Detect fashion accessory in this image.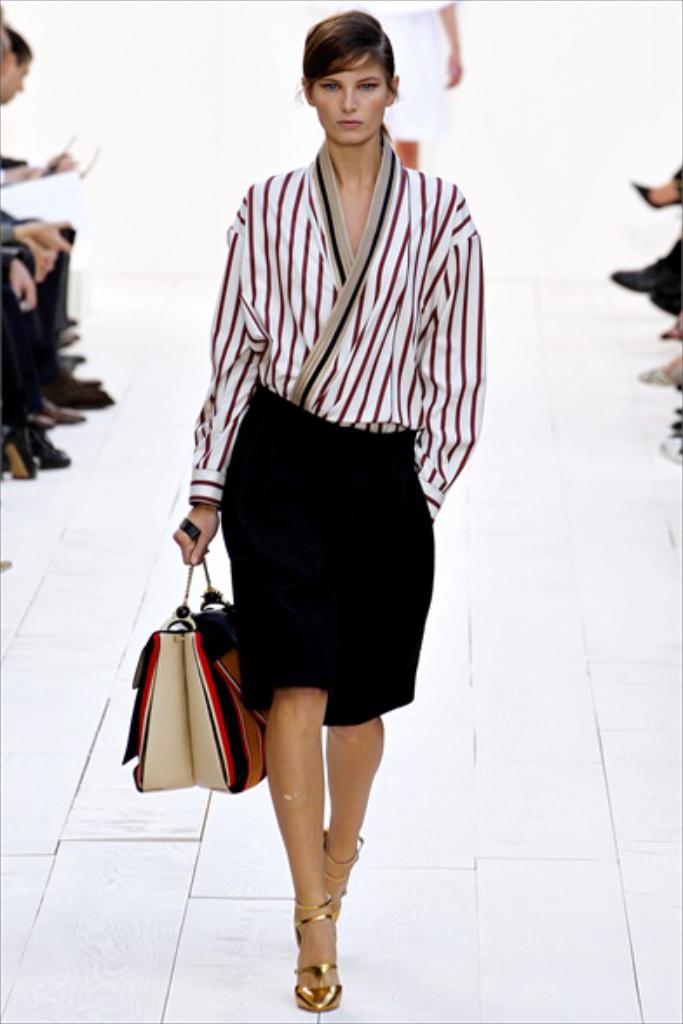
Detection: region(613, 268, 662, 287).
